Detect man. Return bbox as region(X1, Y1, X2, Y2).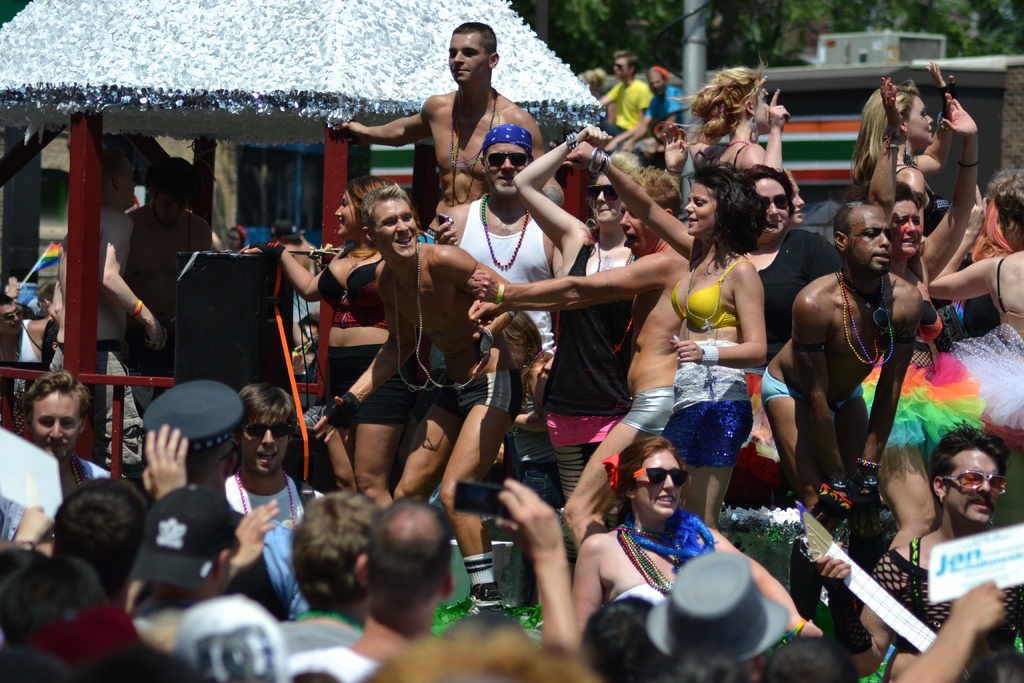
region(647, 550, 790, 682).
